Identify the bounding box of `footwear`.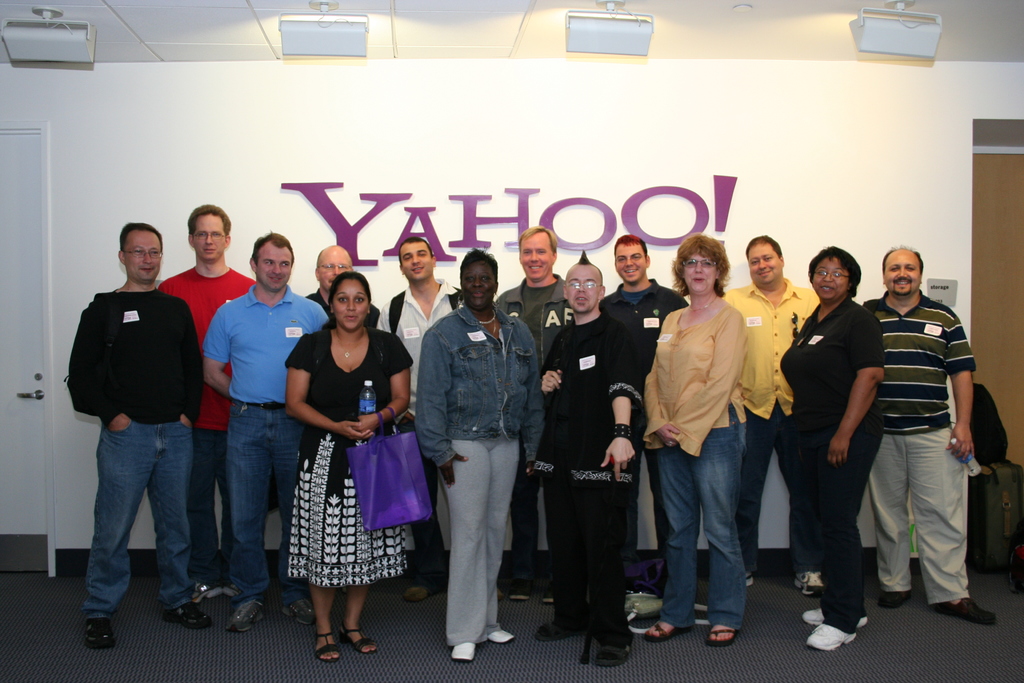
(left=806, top=623, right=855, bottom=651).
